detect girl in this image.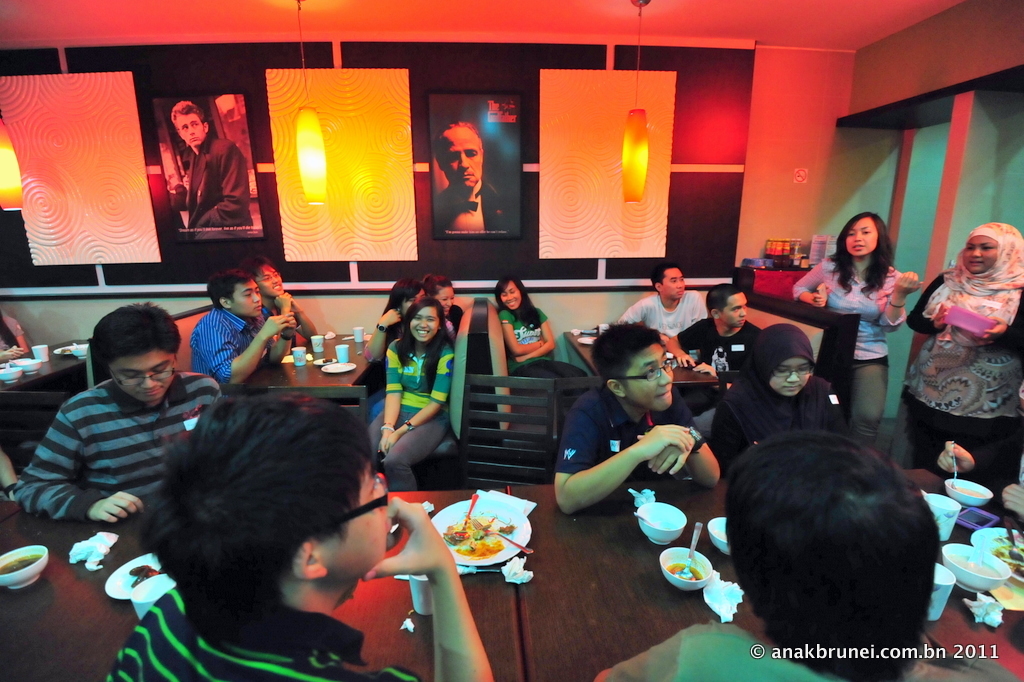
Detection: Rect(498, 272, 583, 389).
